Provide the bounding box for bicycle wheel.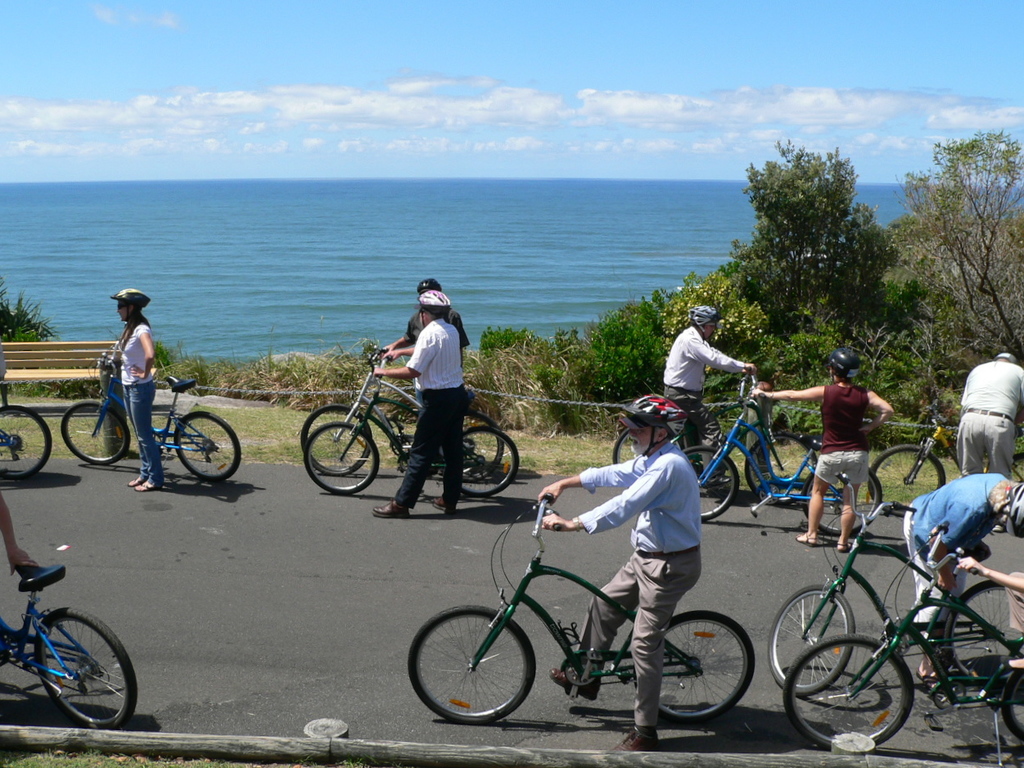
{"left": 1005, "top": 659, "right": 1023, "bottom": 746}.
